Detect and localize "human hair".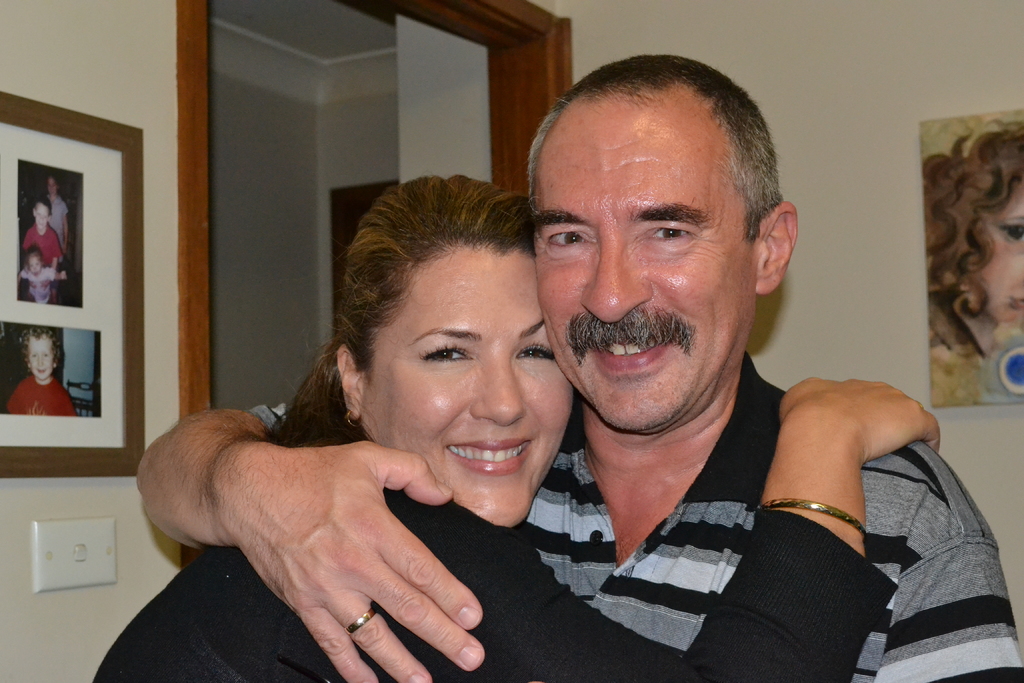
Localized at [45, 173, 60, 192].
